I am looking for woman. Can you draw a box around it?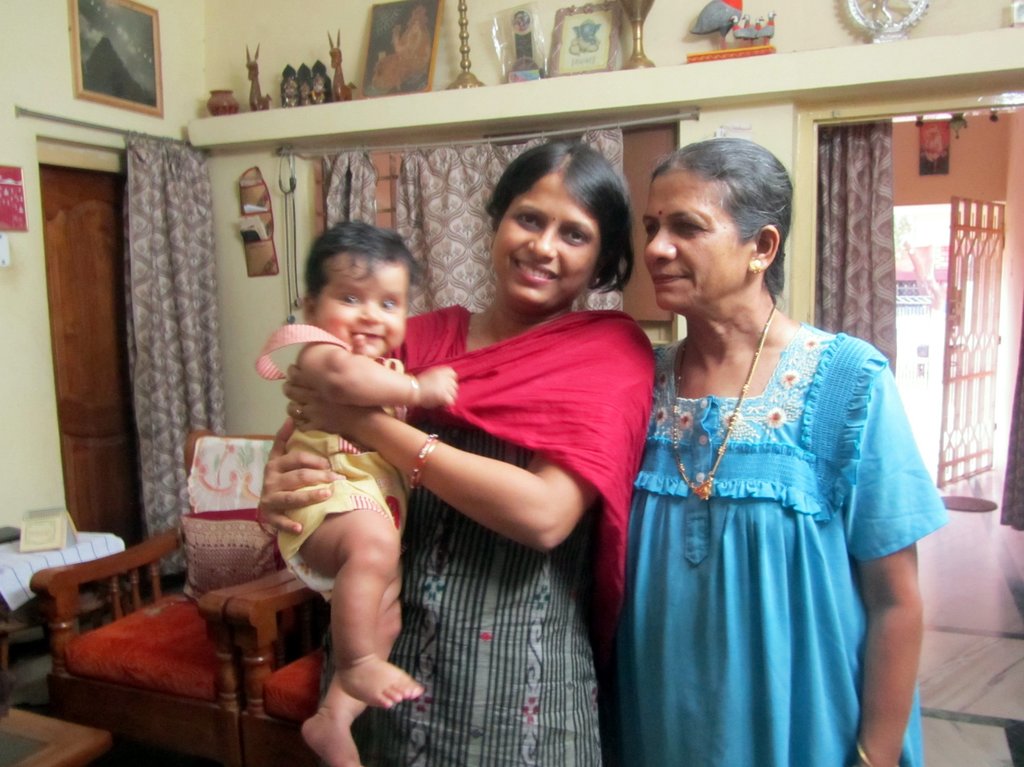
Sure, the bounding box is bbox=[256, 137, 656, 766].
